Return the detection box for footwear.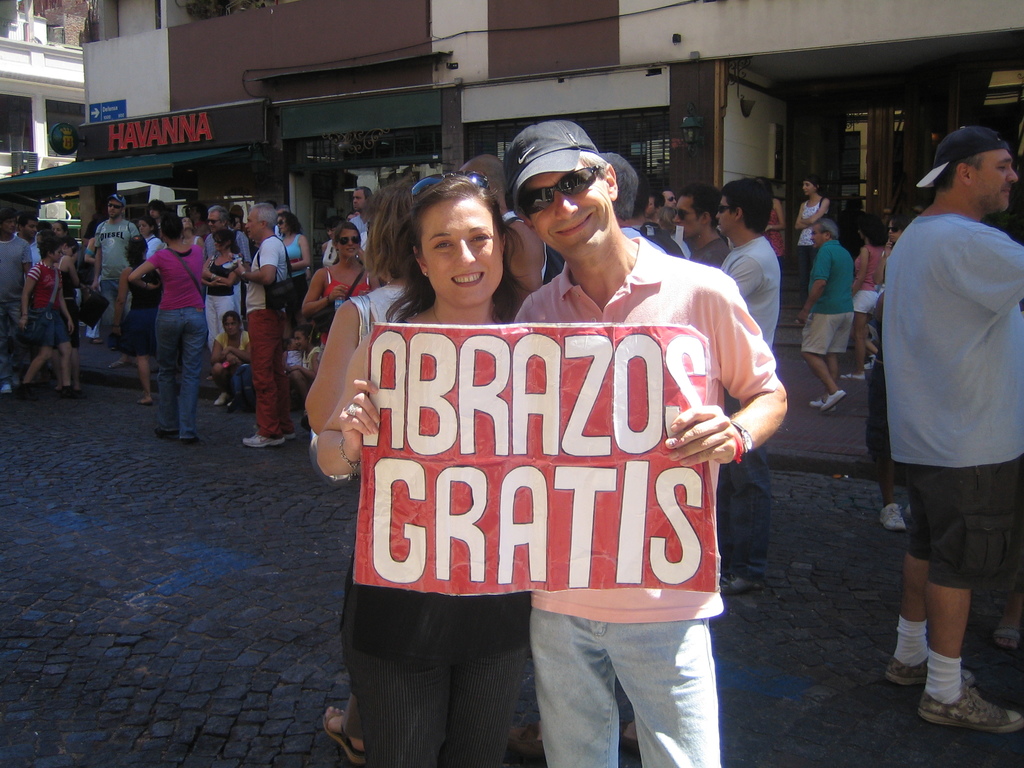
bbox=(505, 721, 545, 760).
